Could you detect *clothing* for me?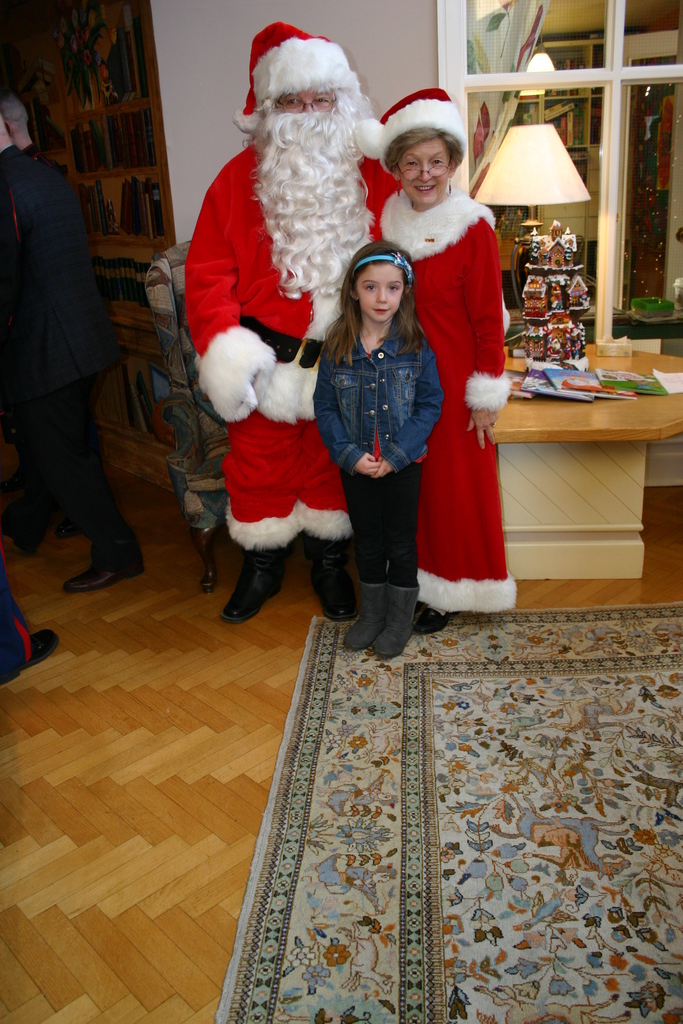
Detection result: pyautogui.locateOnScreen(414, 168, 520, 584).
